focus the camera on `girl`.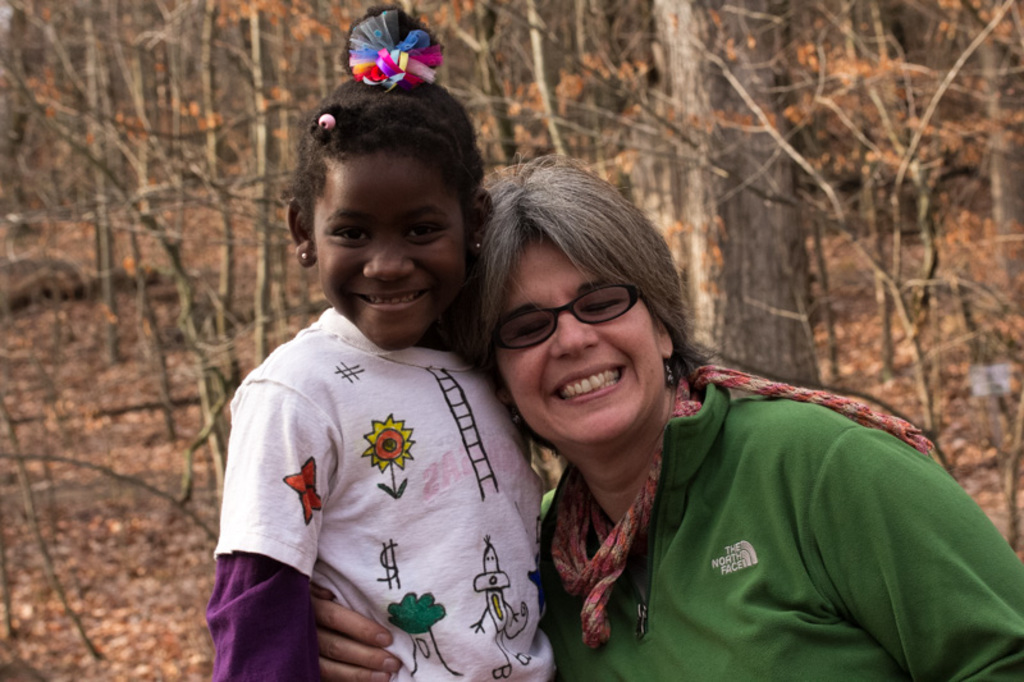
Focus region: region(205, 4, 556, 681).
